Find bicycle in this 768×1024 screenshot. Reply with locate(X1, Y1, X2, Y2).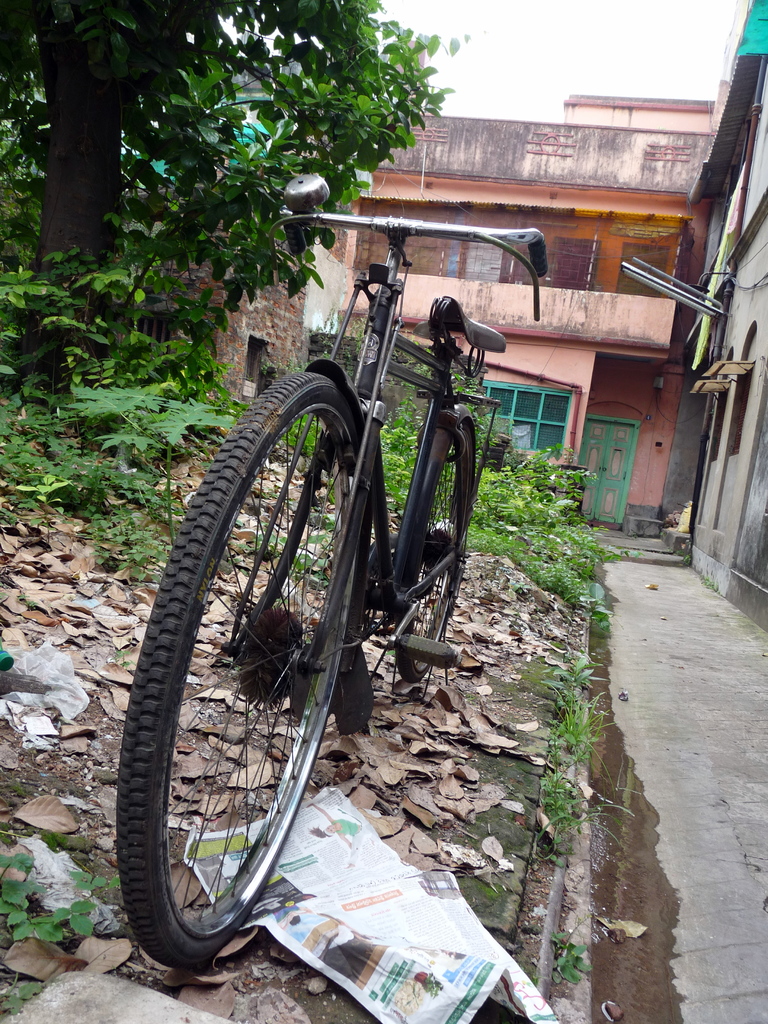
locate(127, 227, 563, 974).
